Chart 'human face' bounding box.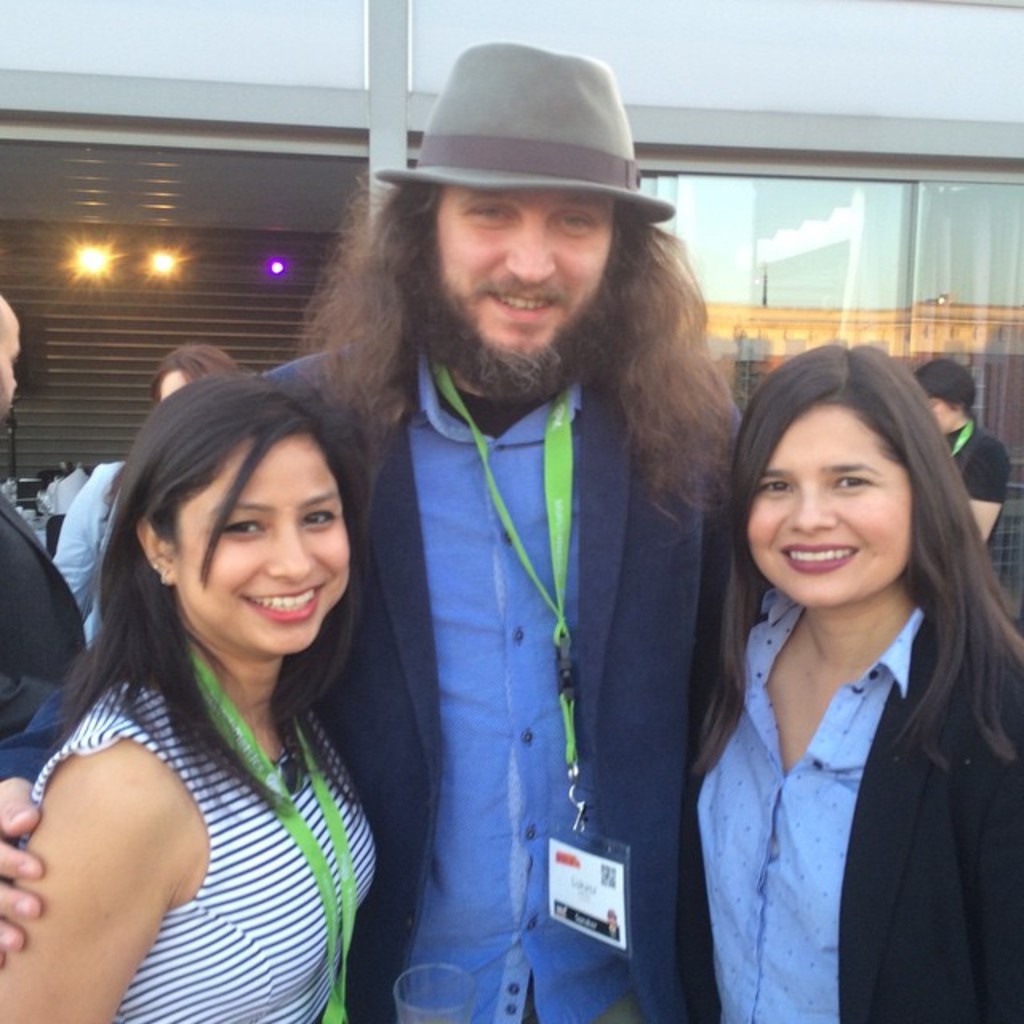
Charted: [750,392,915,619].
